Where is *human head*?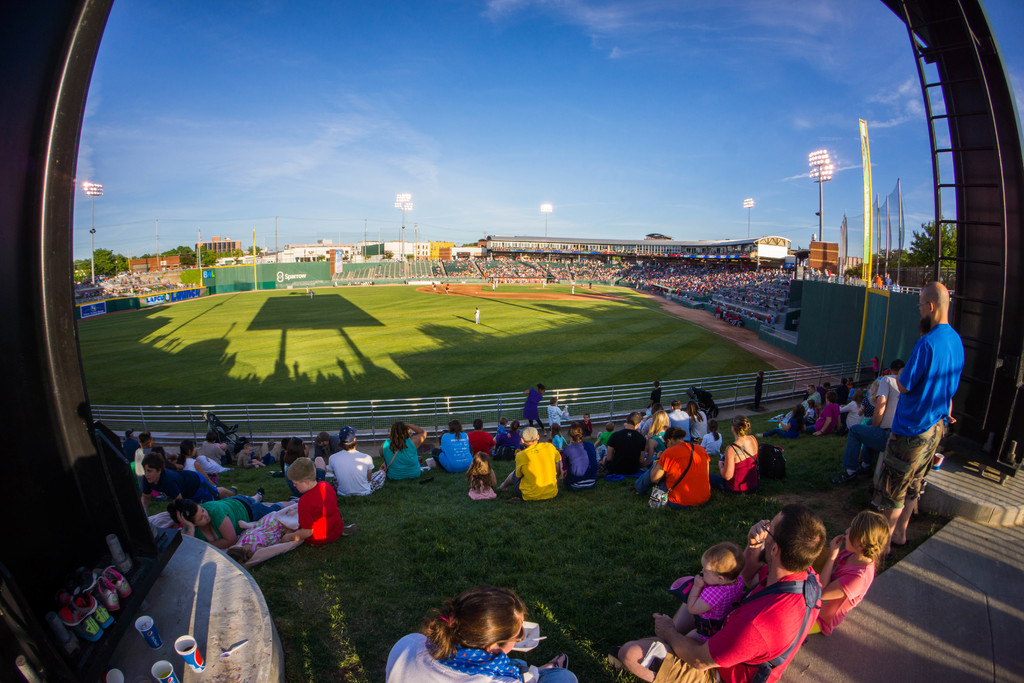
(845,508,891,553).
